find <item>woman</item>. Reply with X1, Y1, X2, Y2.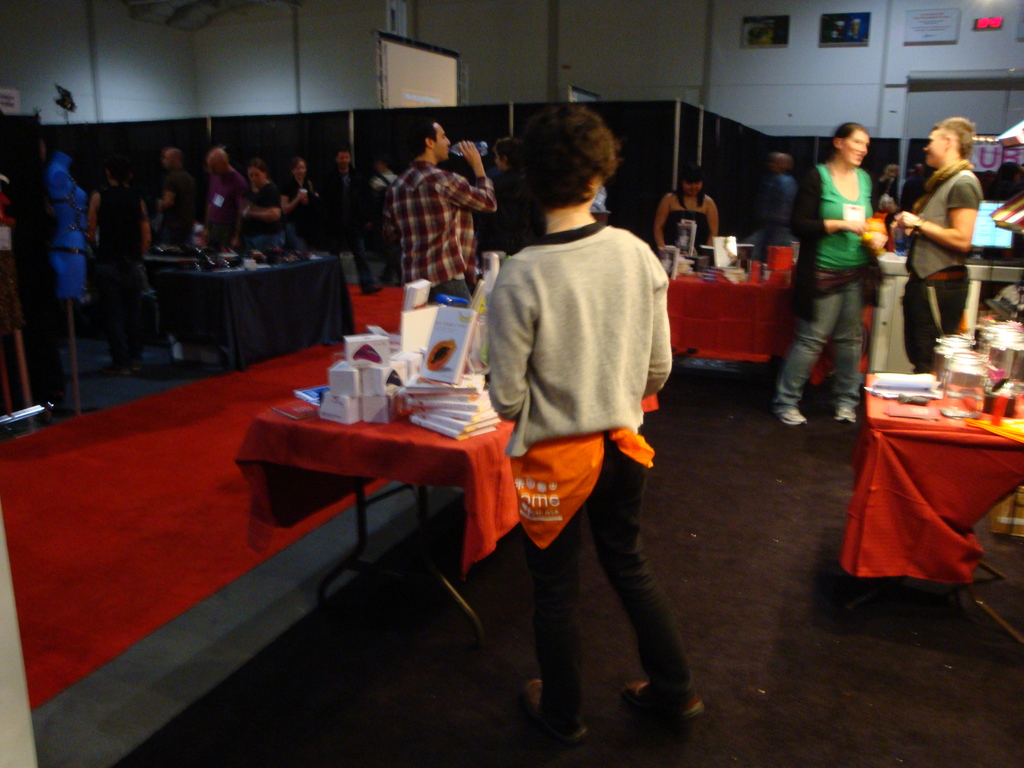
649, 161, 719, 247.
